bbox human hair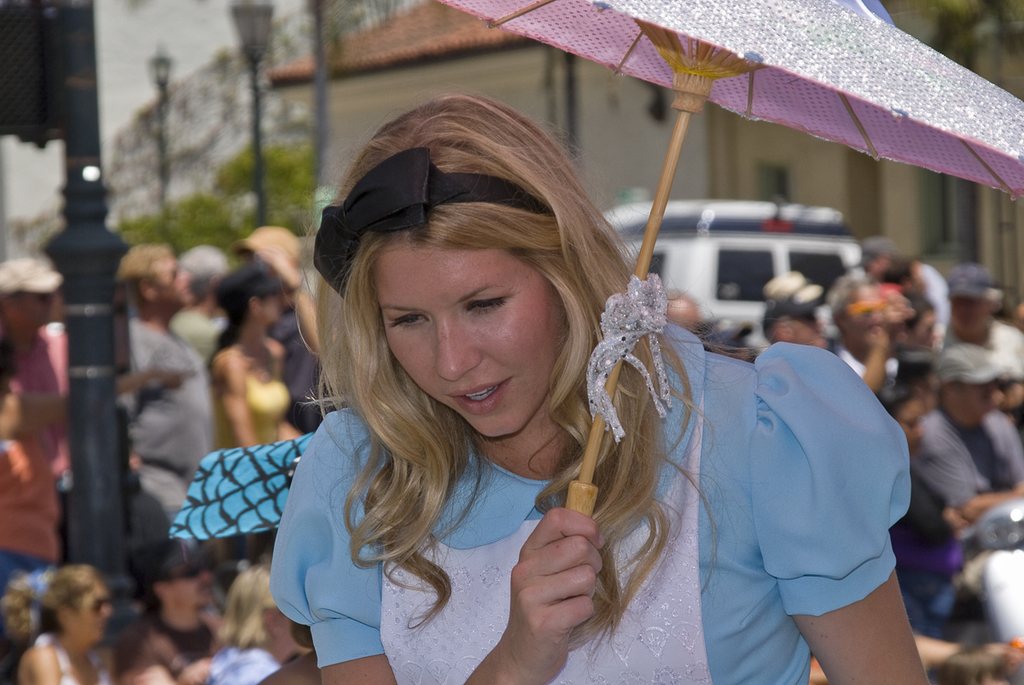
(117, 241, 174, 280)
